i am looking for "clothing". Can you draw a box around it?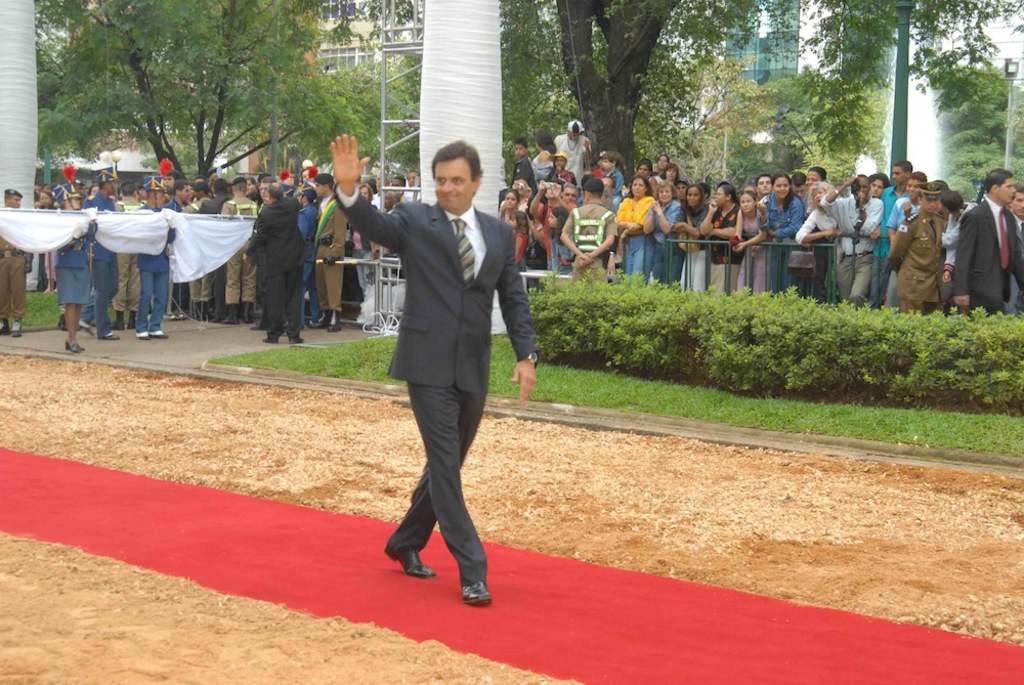
Sure, the bounding box is (left=559, top=202, right=620, bottom=276).
